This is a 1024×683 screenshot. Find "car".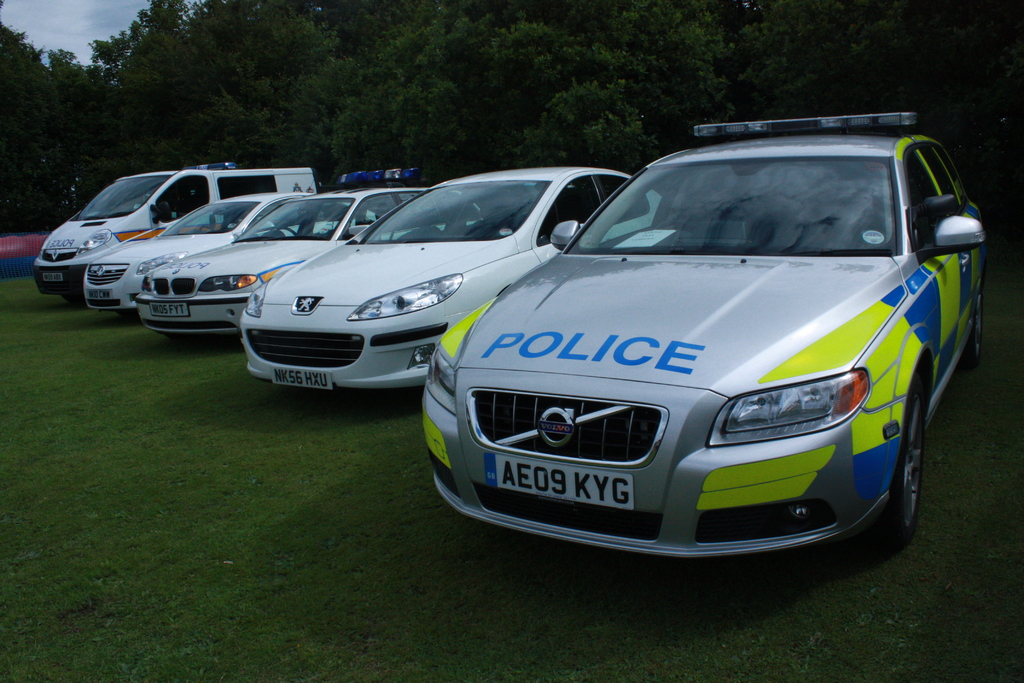
Bounding box: bbox=(237, 163, 630, 388).
